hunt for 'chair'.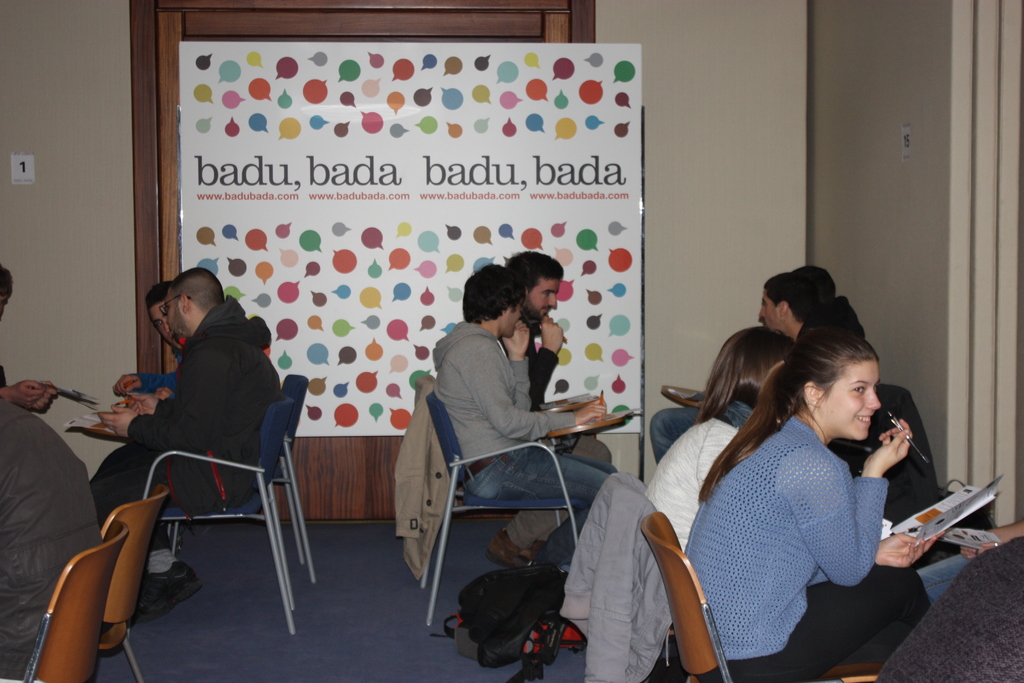
Hunted down at (x1=645, y1=506, x2=883, y2=682).
